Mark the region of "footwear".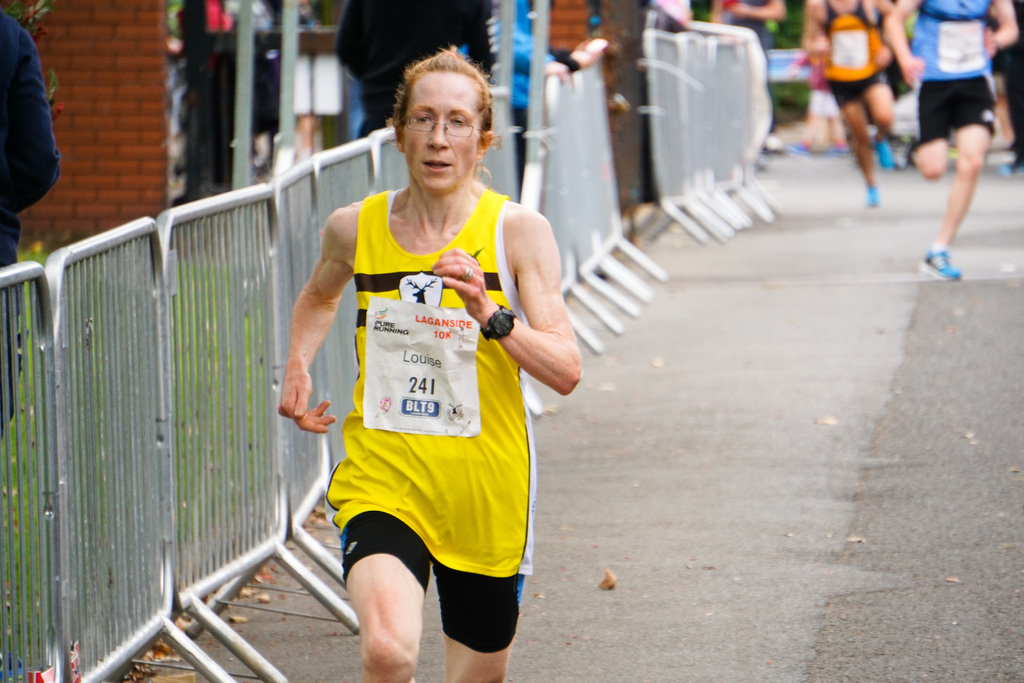
Region: box=[863, 183, 879, 211].
